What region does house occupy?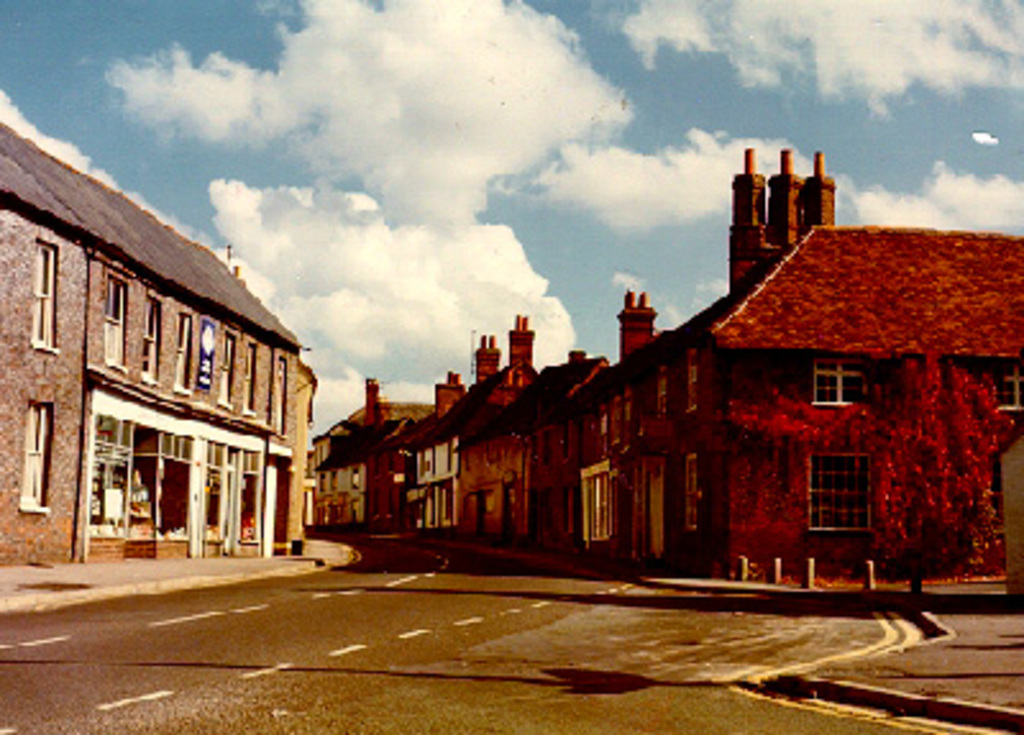
box(312, 376, 448, 545).
